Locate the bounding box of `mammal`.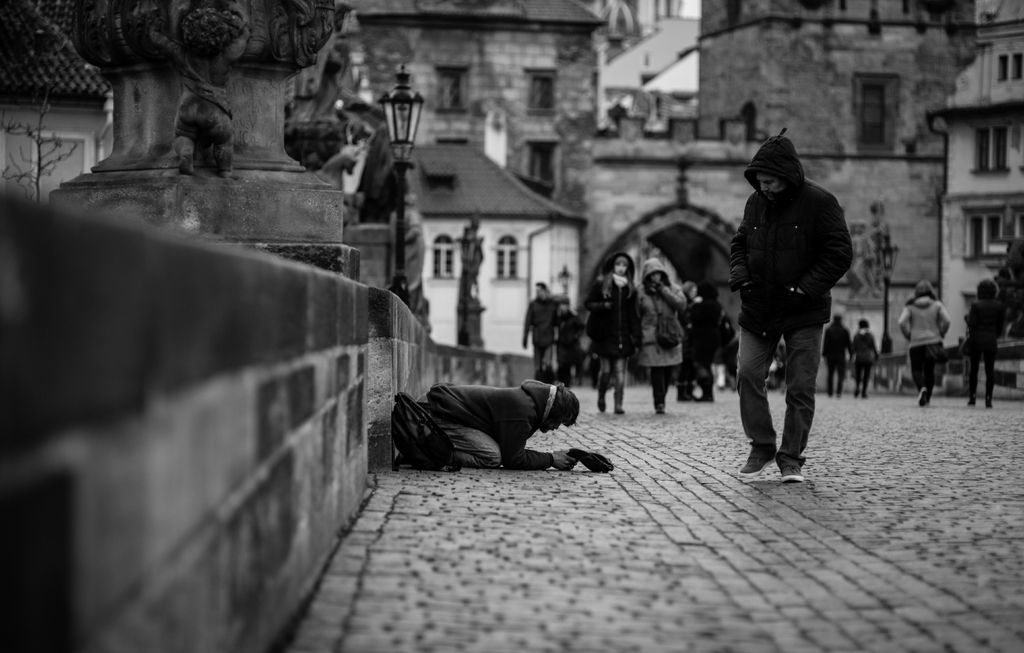
Bounding box: 727/328/736/393.
